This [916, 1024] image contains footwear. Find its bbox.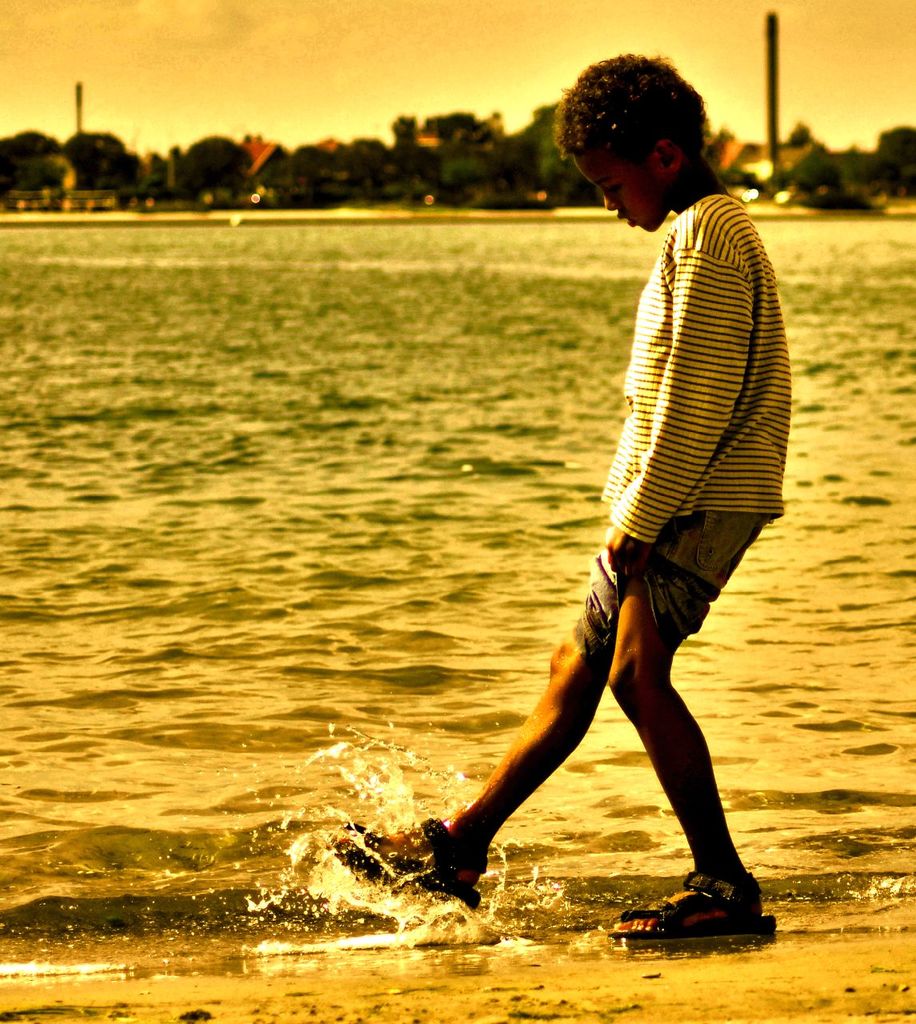
detection(327, 814, 490, 914).
